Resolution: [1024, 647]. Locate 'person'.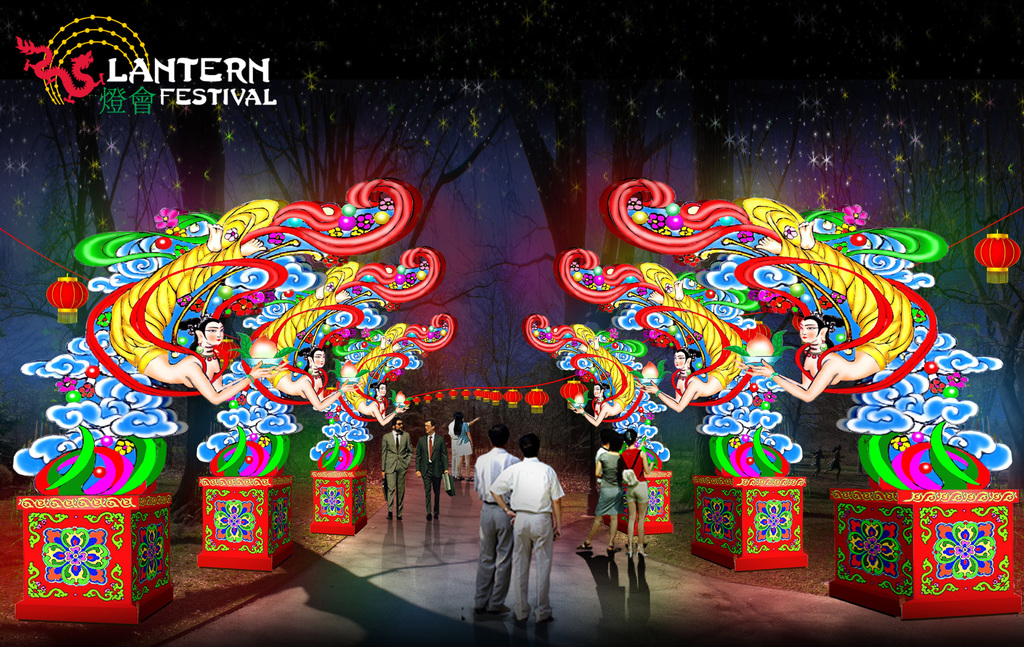
region(577, 436, 620, 551).
